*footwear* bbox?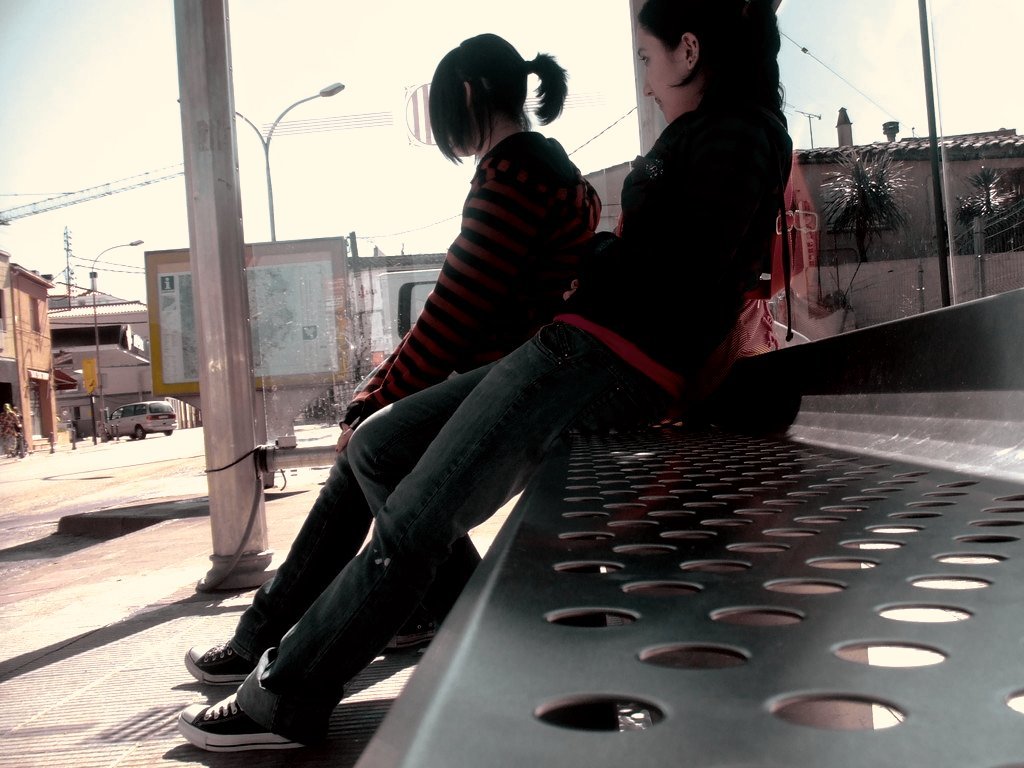
377:563:478:655
